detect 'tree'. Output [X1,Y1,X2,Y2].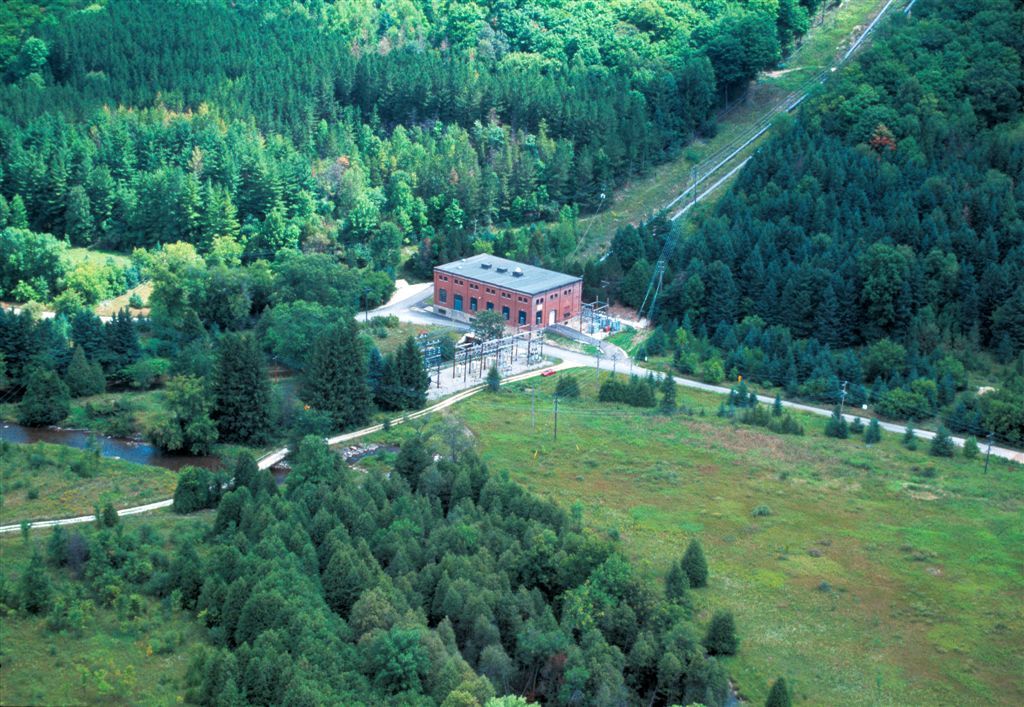
[471,168,499,234].
